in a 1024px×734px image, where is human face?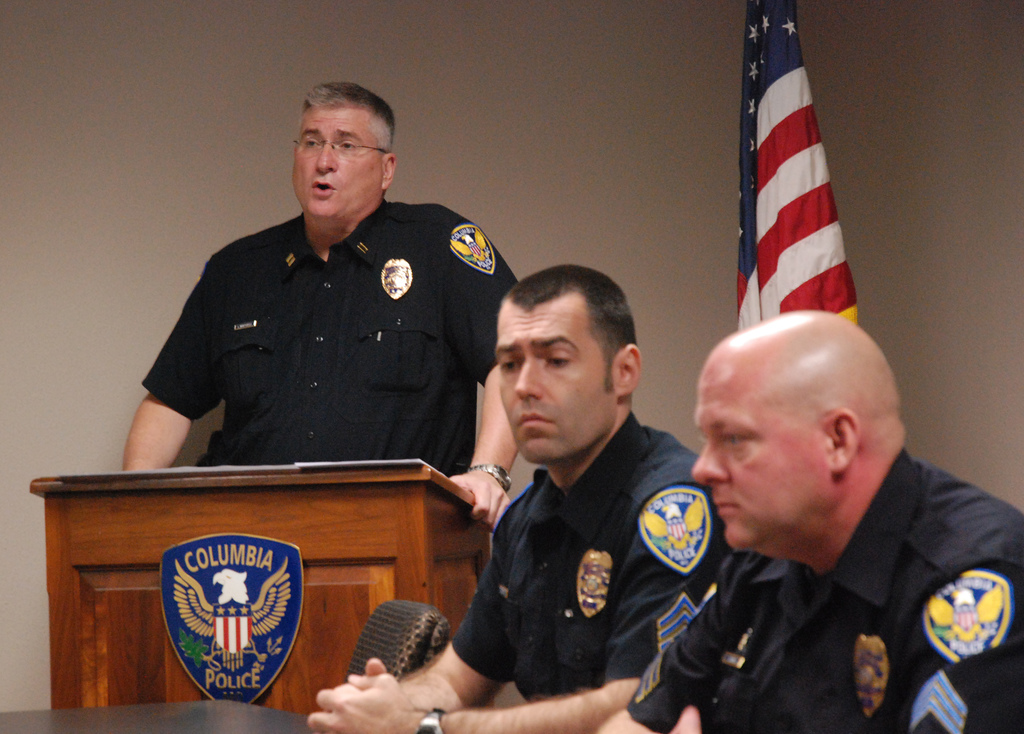
crop(291, 109, 380, 221).
